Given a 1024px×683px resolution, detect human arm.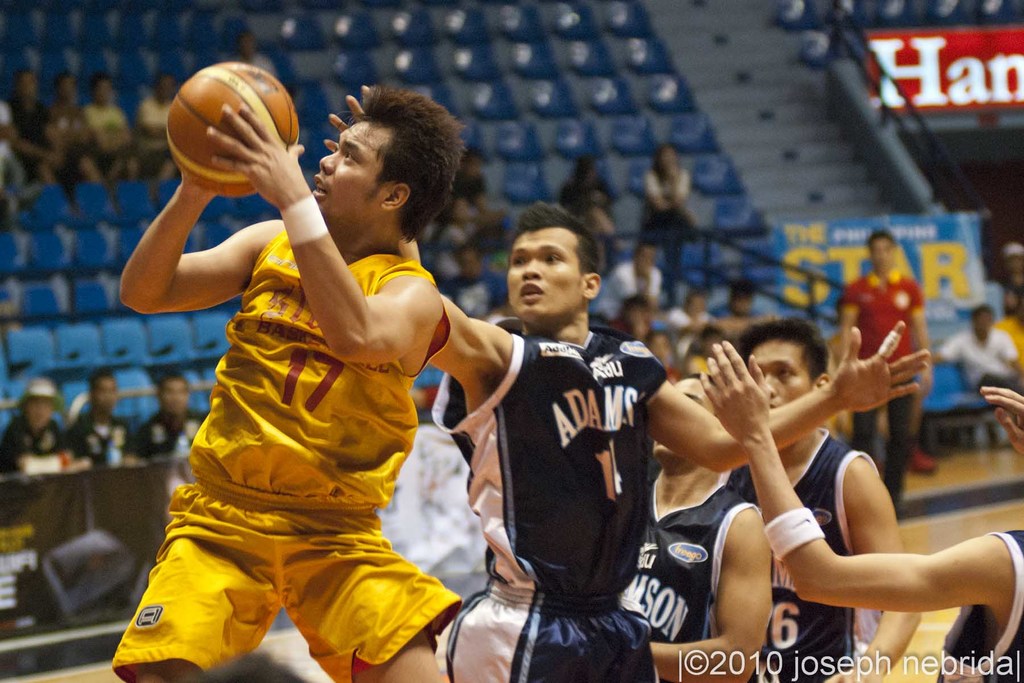
x1=325 y1=88 x2=480 y2=383.
